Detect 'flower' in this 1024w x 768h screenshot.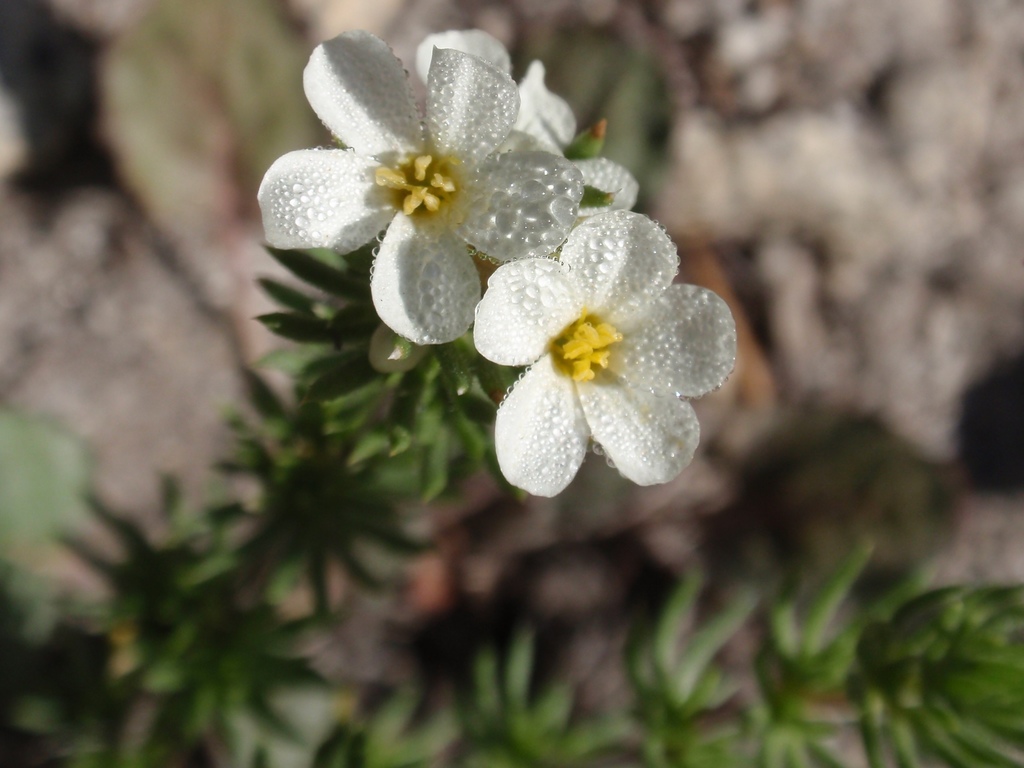
Detection: box(406, 20, 575, 160).
